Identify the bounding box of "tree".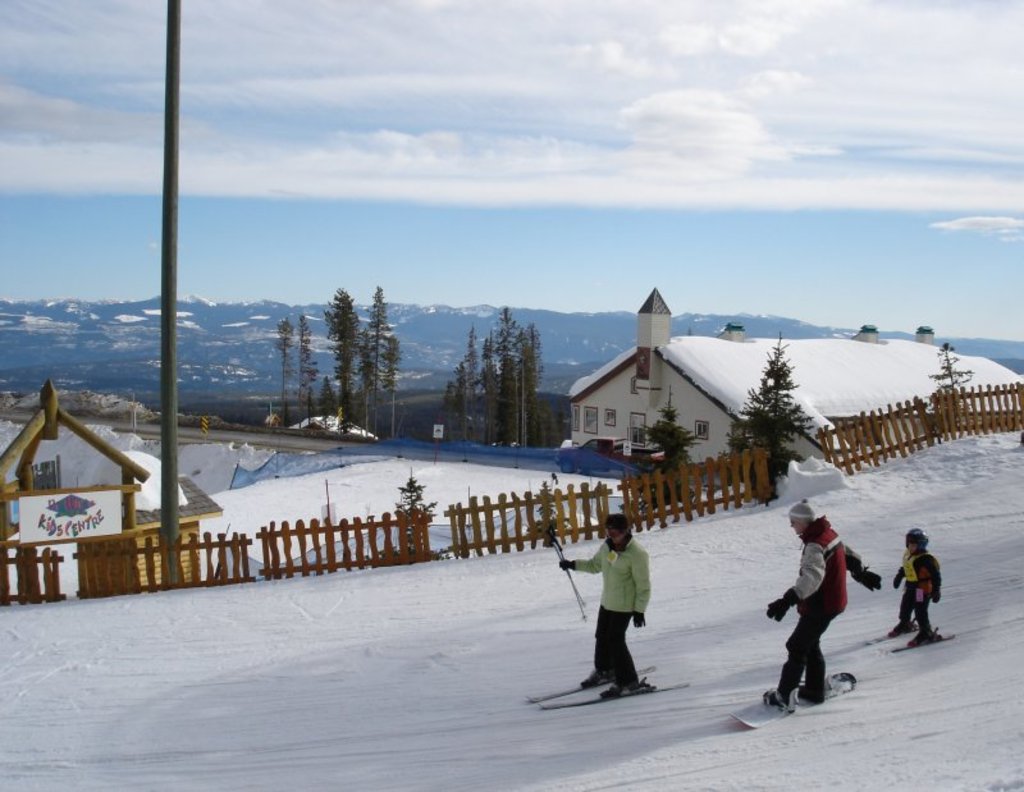
<region>361, 288, 392, 443</region>.
